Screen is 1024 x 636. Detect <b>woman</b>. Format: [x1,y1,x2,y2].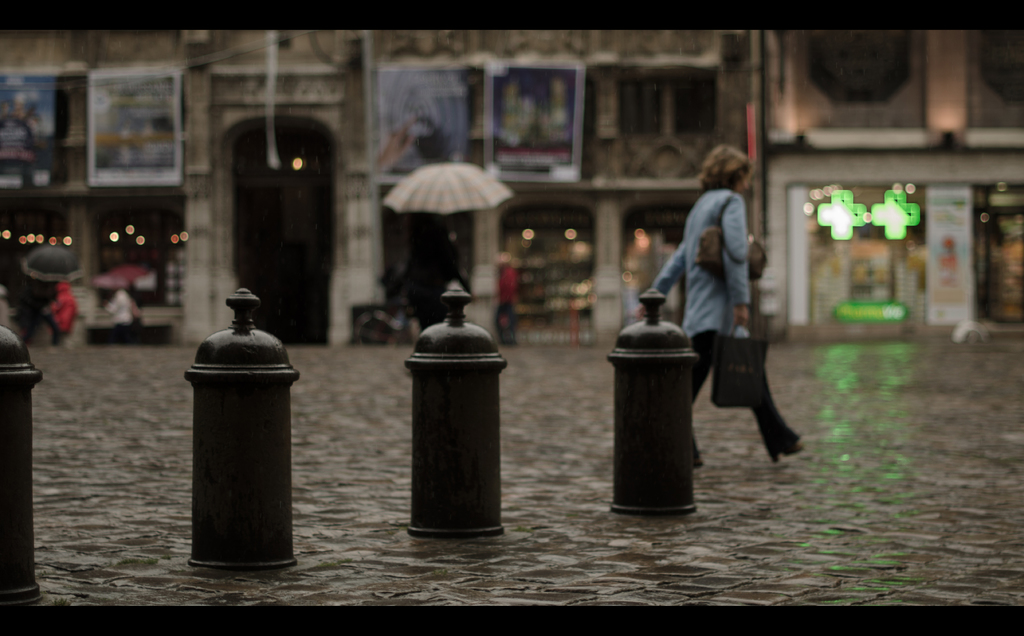
[656,149,788,470].
